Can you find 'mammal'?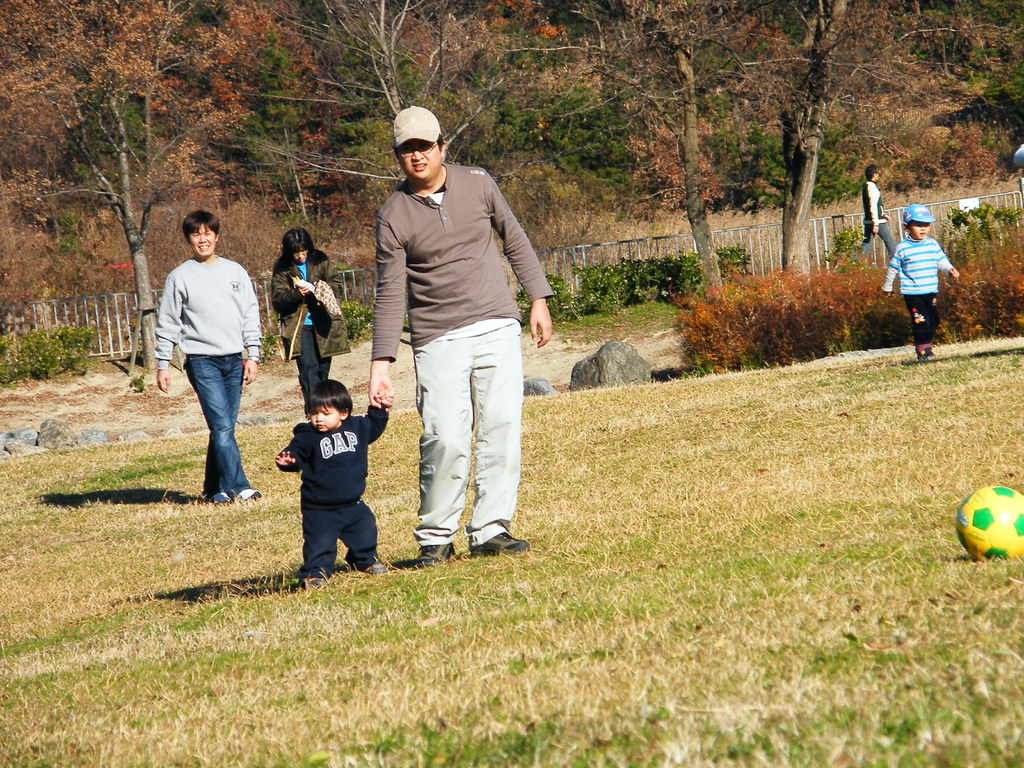
Yes, bounding box: x1=878, y1=207, x2=956, y2=360.
